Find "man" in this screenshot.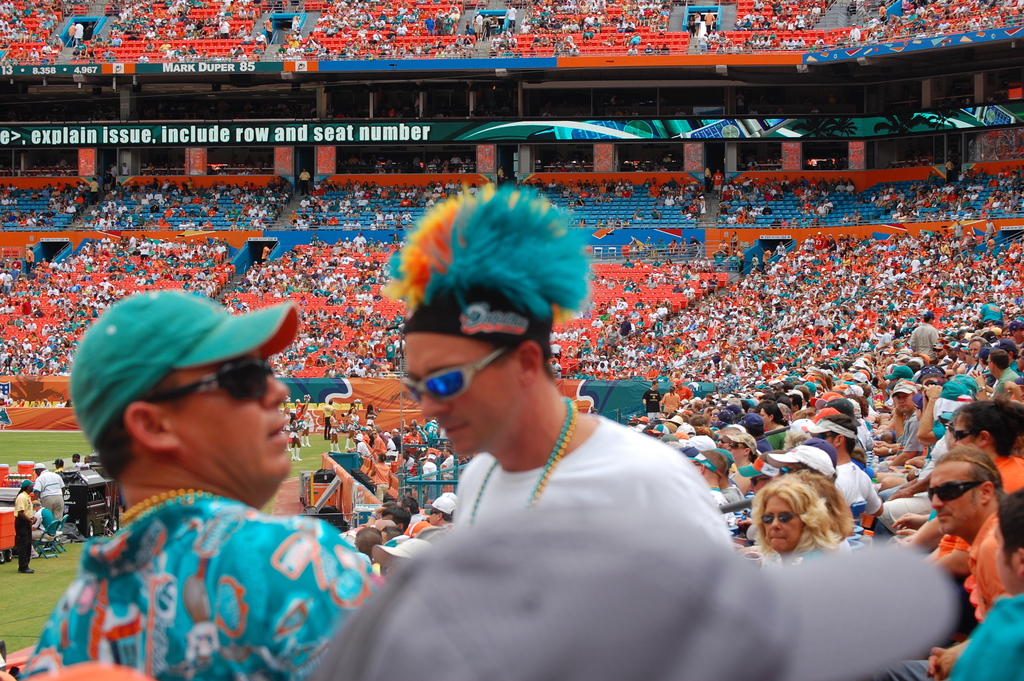
The bounding box for "man" is left=40, top=42, right=52, bottom=56.
